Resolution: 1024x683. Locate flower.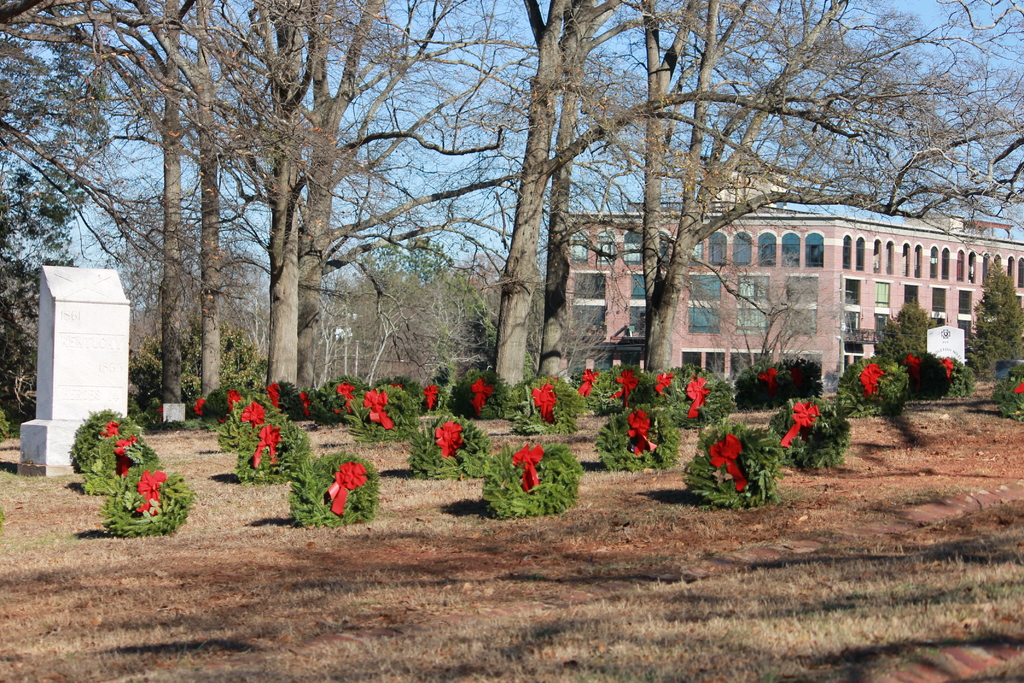
584,372,598,388.
